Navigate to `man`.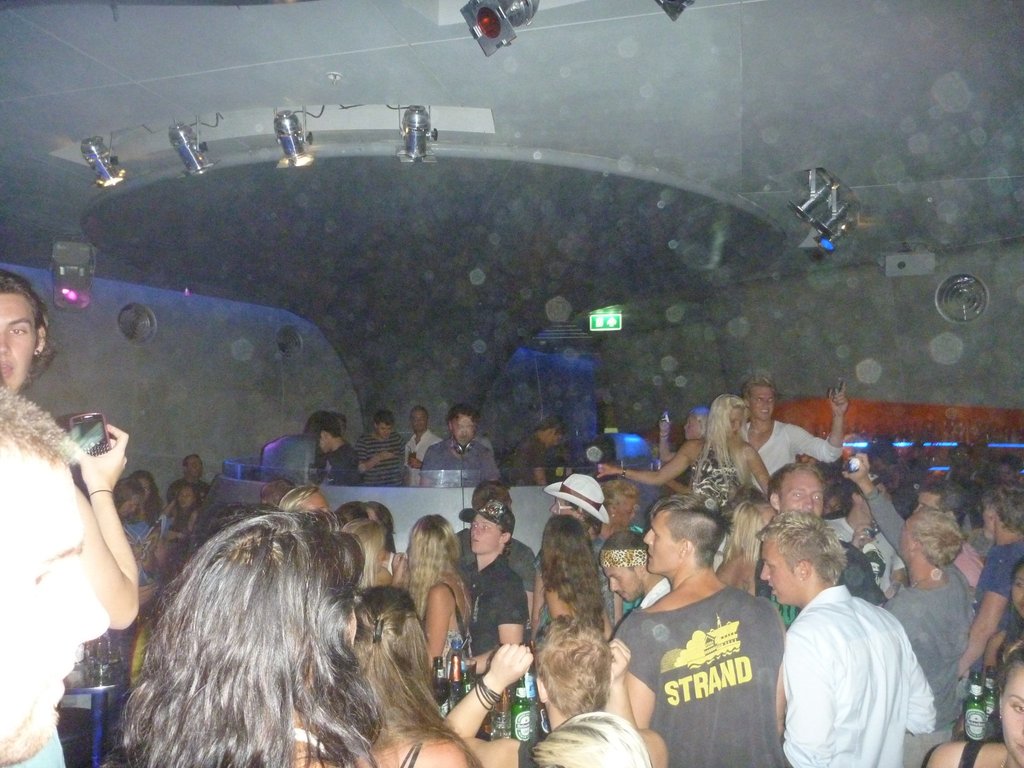
Navigation target: box=[0, 380, 112, 767].
